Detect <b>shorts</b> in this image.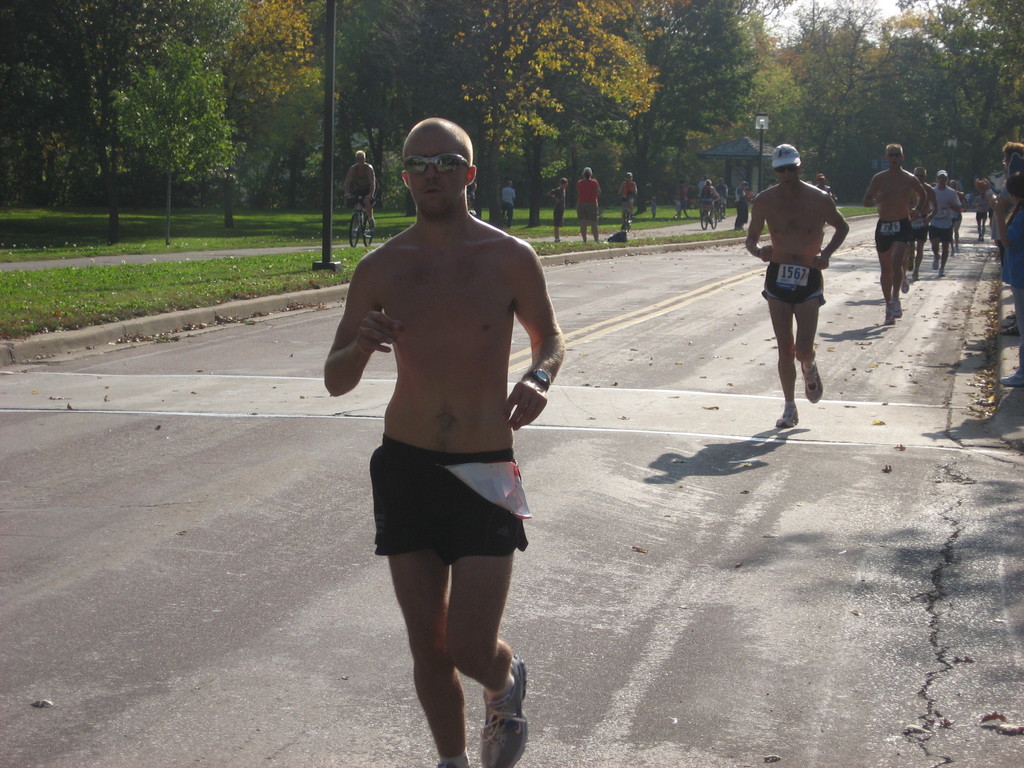
Detection: bbox(759, 257, 830, 307).
